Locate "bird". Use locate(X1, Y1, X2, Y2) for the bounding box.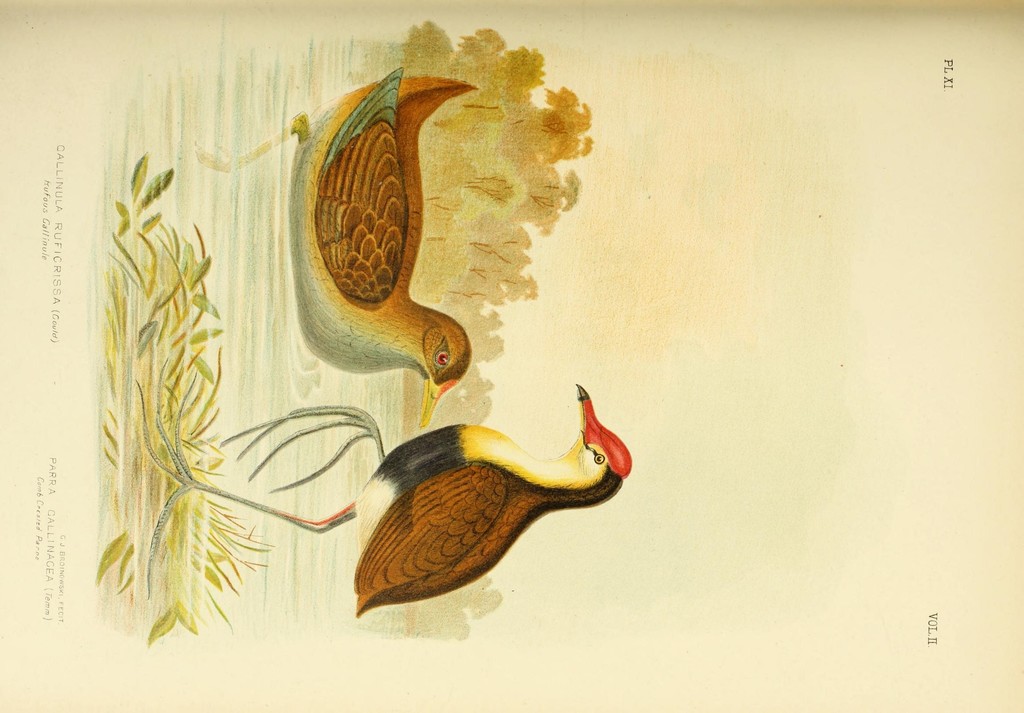
locate(190, 65, 471, 429).
